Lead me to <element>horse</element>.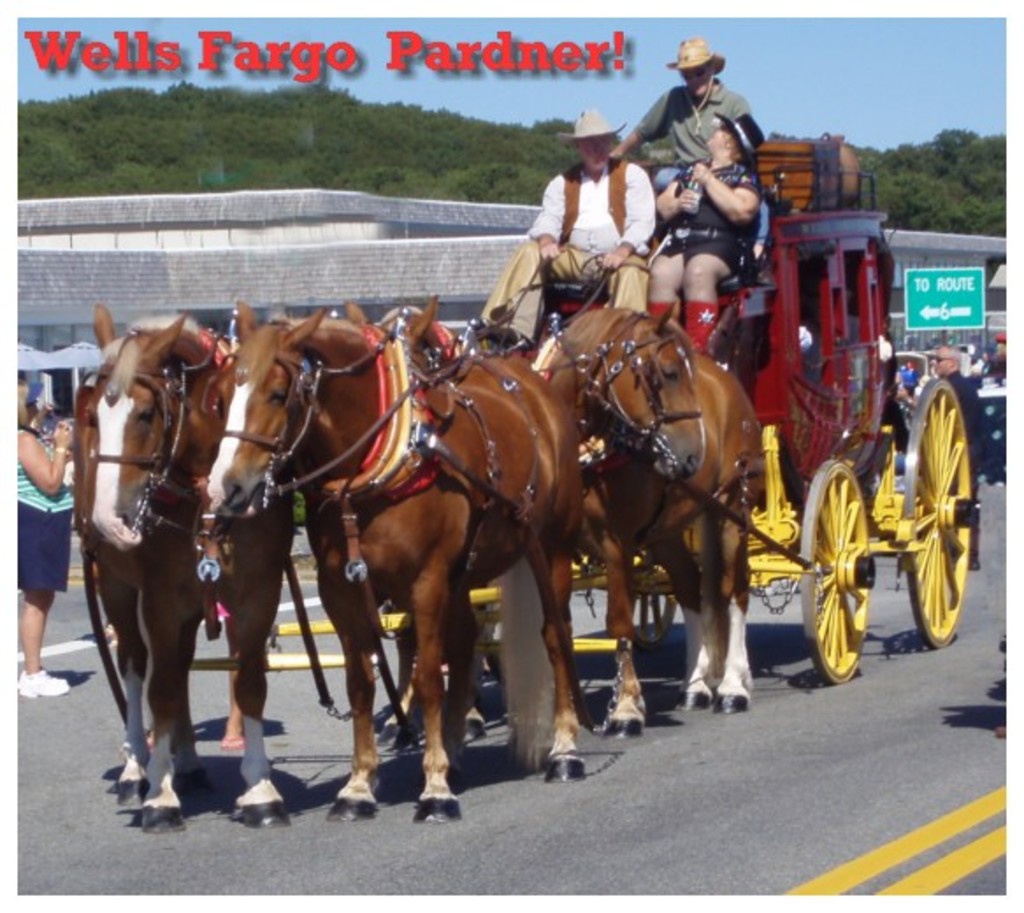
Lead to rect(202, 306, 587, 827).
